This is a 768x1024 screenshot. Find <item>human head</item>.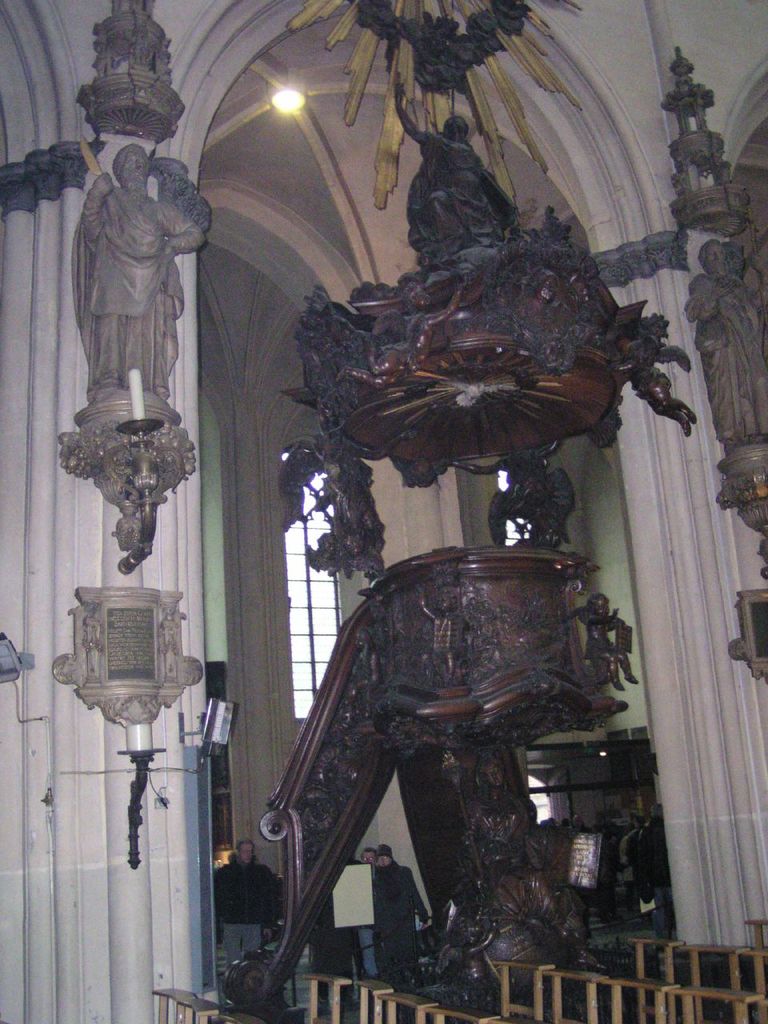
Bounding box: 441 114 466 137.
